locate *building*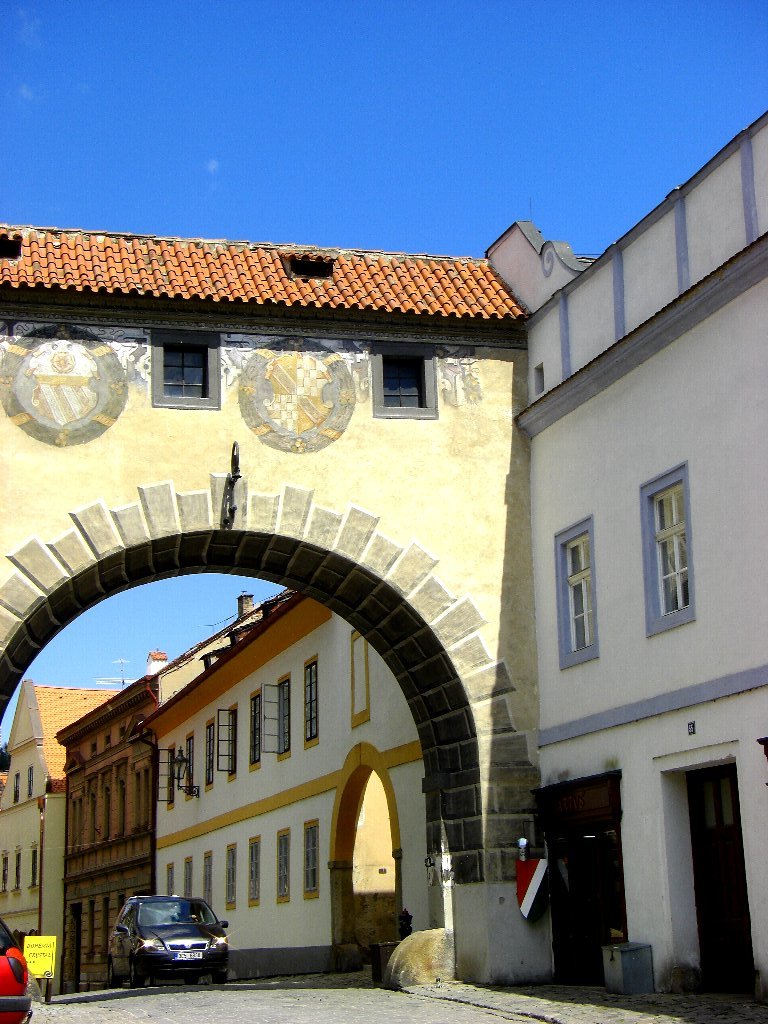
<region>0, 682, 121, 991</region>
